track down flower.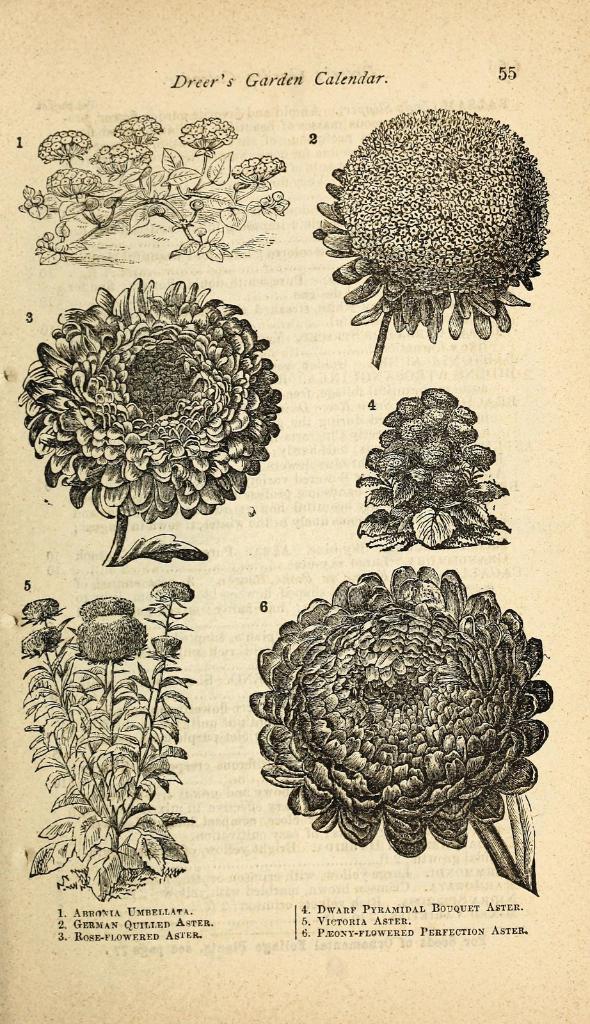
Tracked to <bbox>323, 93, 553, 337</bbox>.
